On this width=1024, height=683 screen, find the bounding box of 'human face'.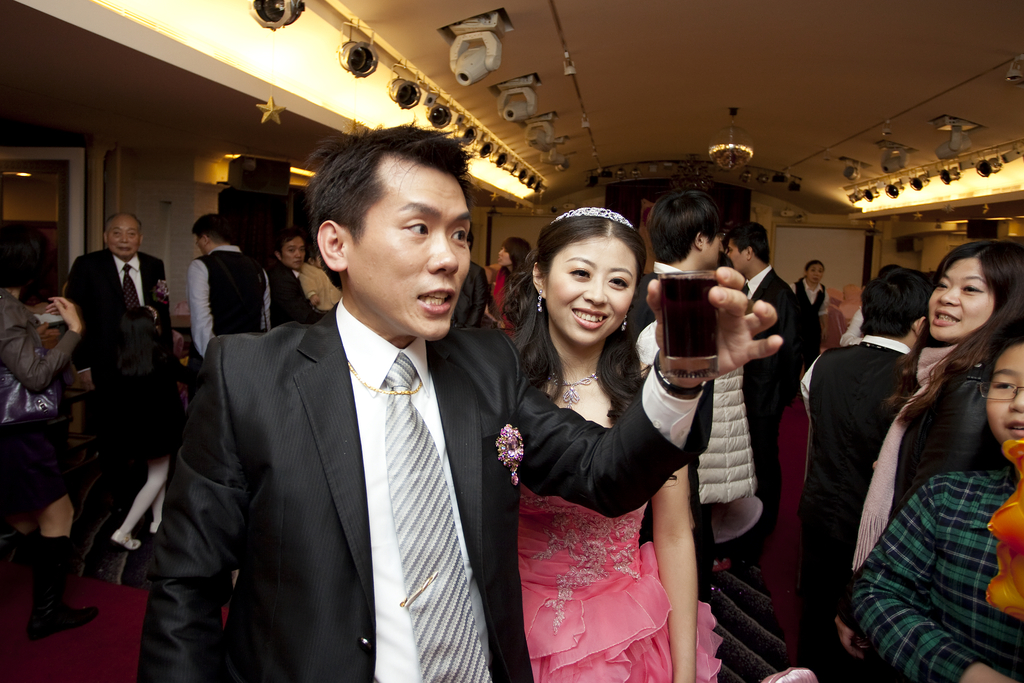
Bounding box: [502, 251, 511, 265].
